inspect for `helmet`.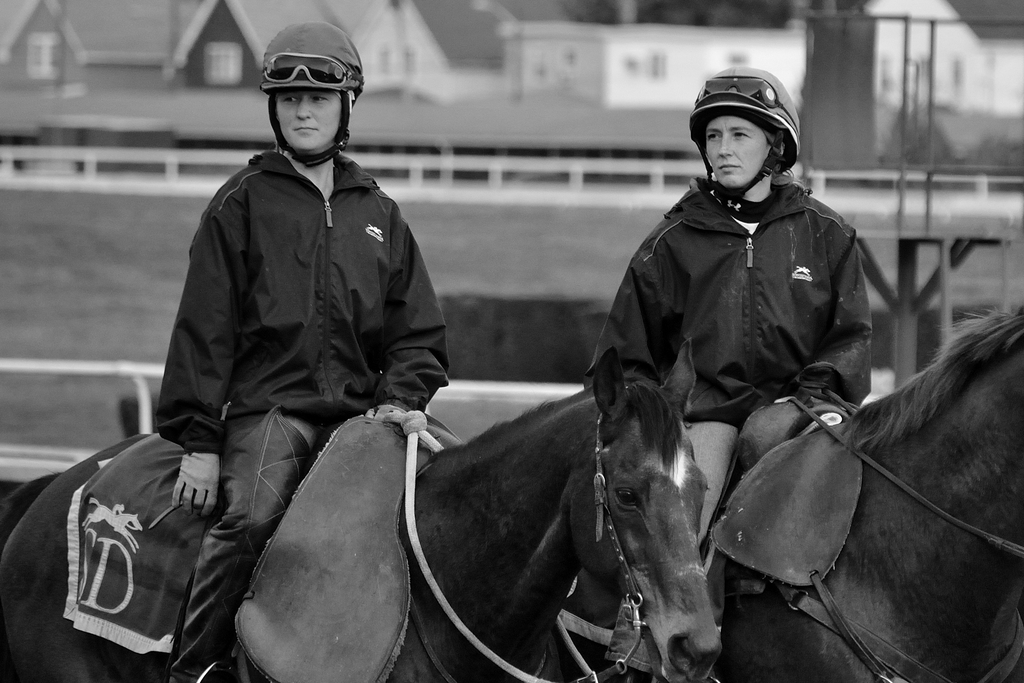
Inspection: 688:65:802:198.
